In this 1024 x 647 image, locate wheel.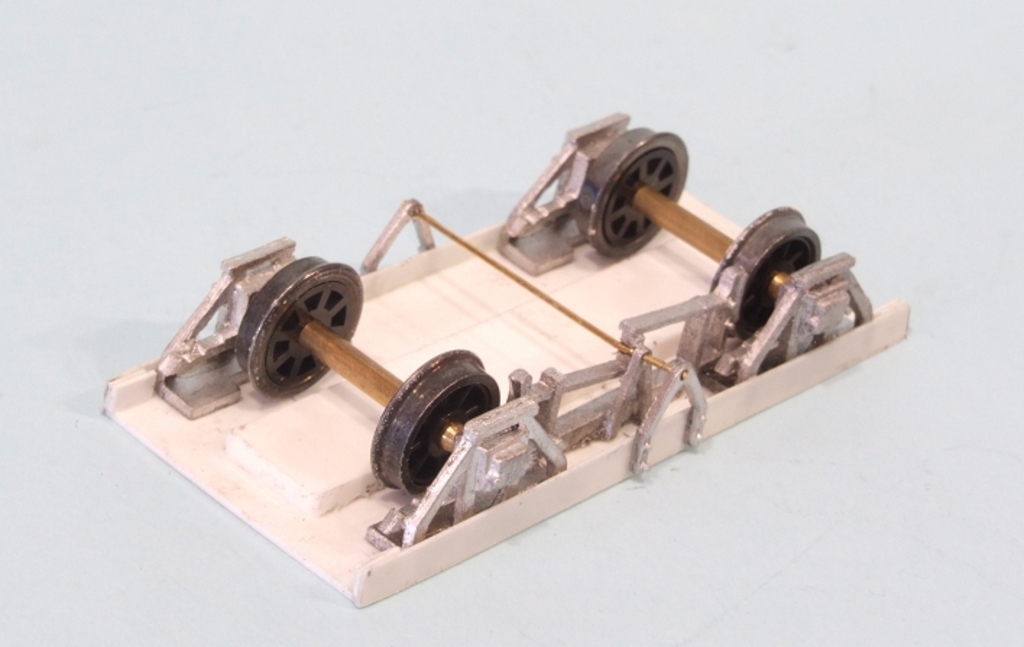
Bounding box: bbox(367, 359, 492, 501).
